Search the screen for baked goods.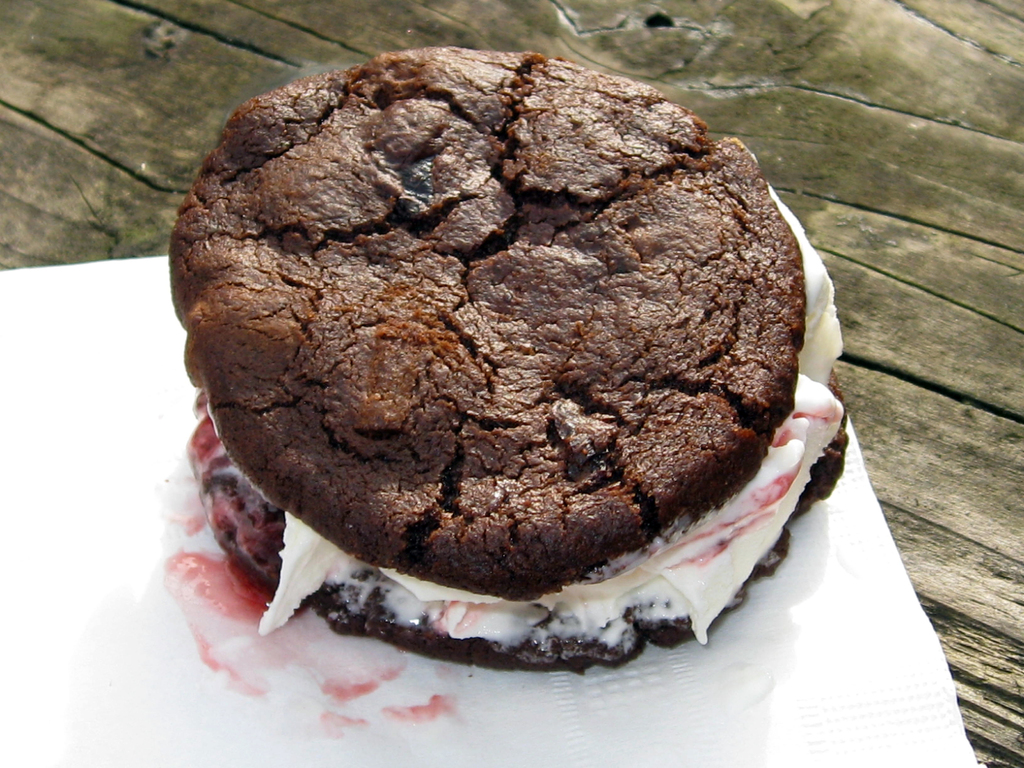
Found at Rect(166, 45, 849, 676).
